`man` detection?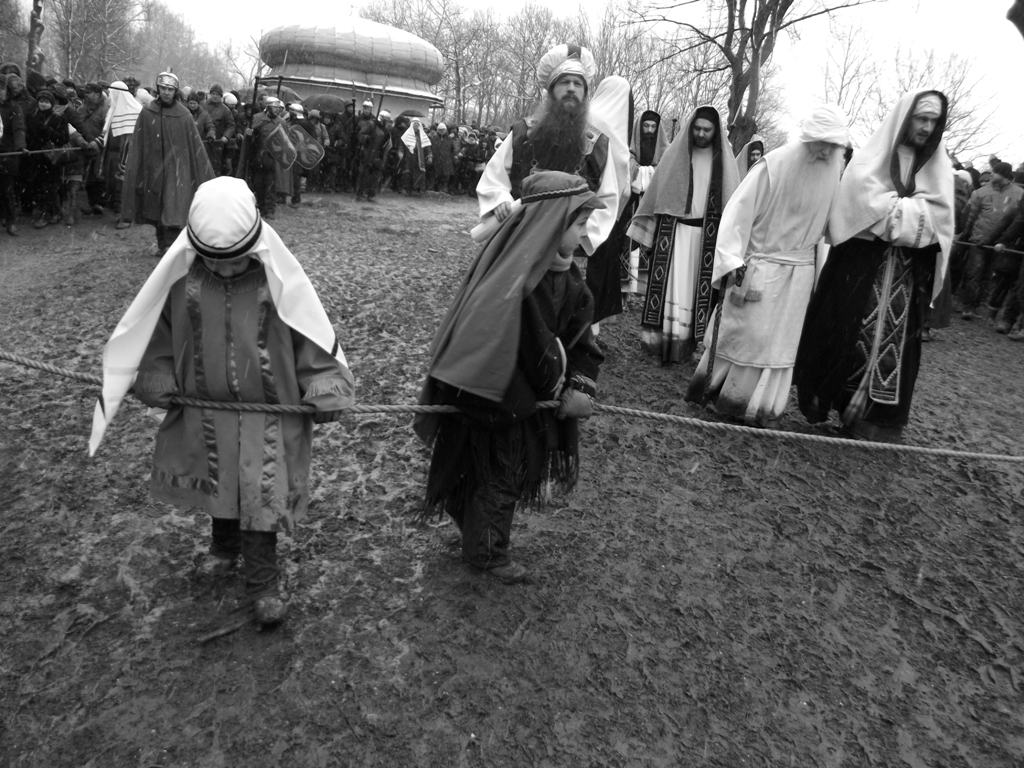
bbox=(796, 82, 965, 431)
